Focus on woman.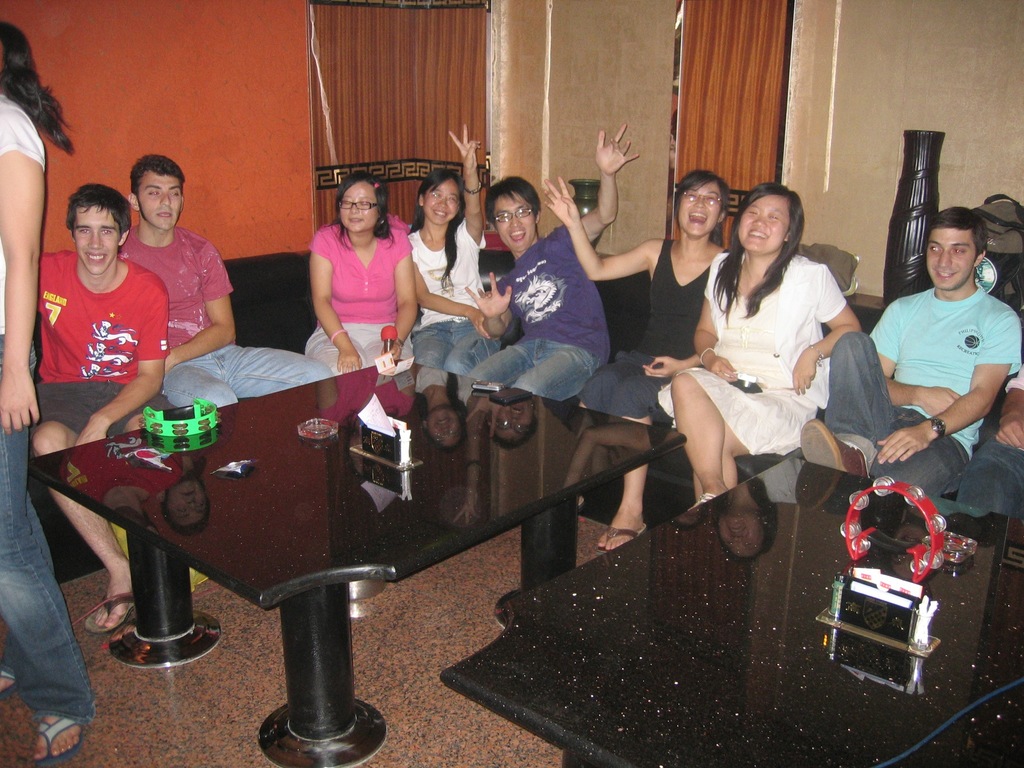
Focused at Rect(303, 170, 429, 382).
